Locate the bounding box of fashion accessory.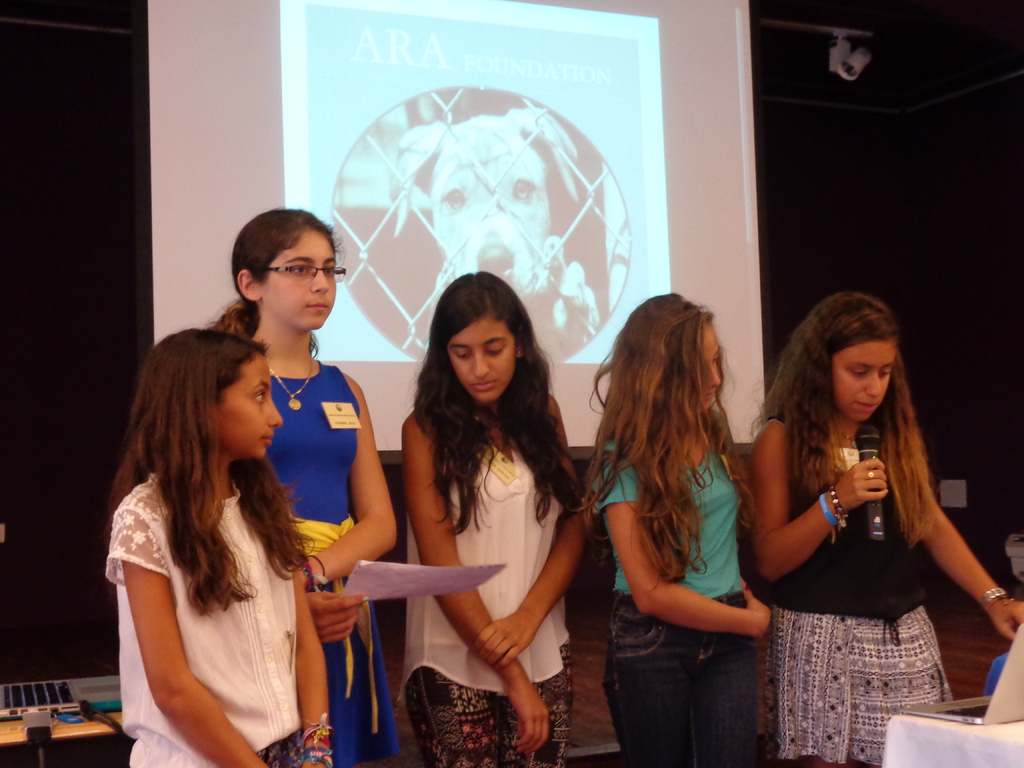
Bounding box: <bbox>829, 485, 845, 540</bbox>.
